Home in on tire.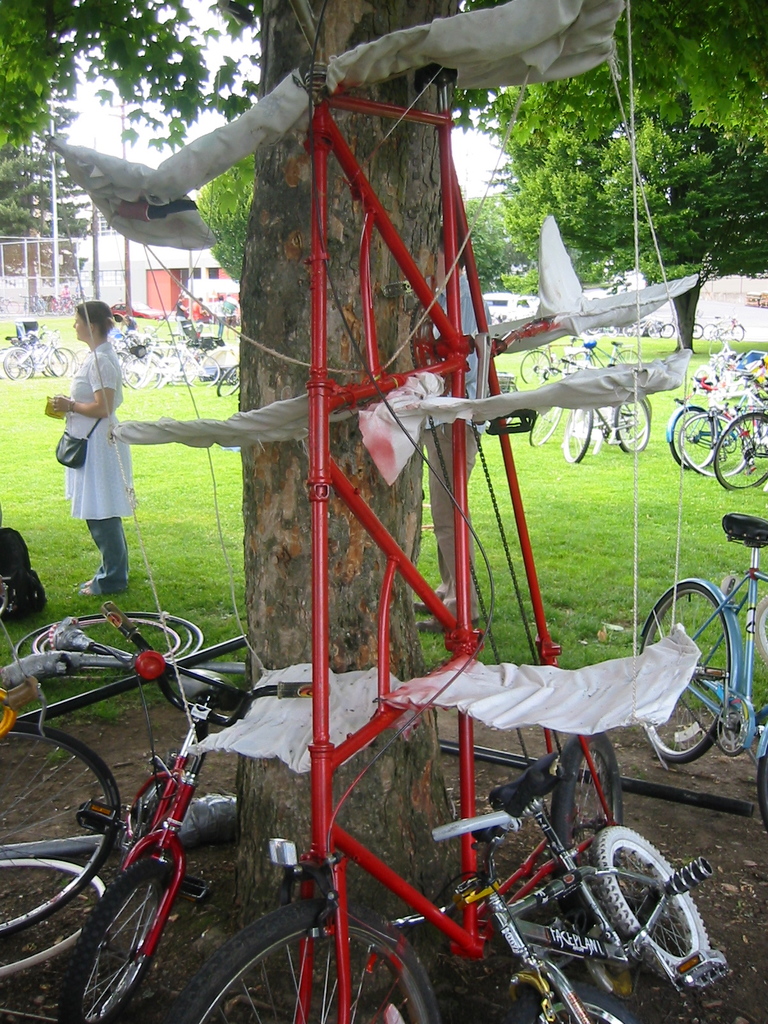
Homed in at <box>165,900,442,1023</box>.
